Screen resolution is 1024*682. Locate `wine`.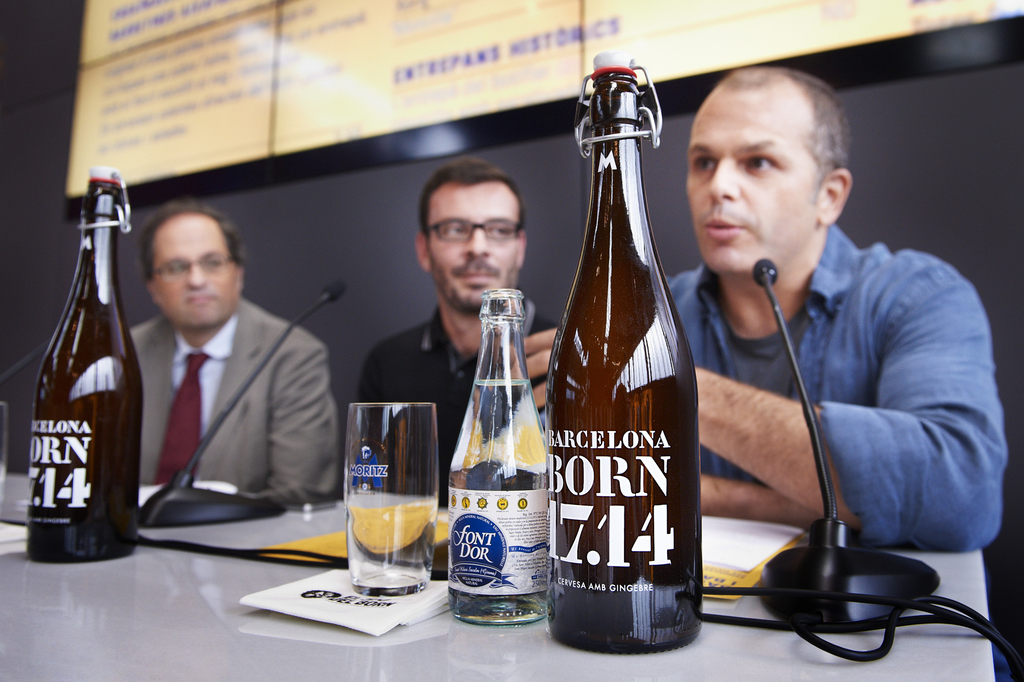
x1=551 y1=49 x2=708 y2=653.
